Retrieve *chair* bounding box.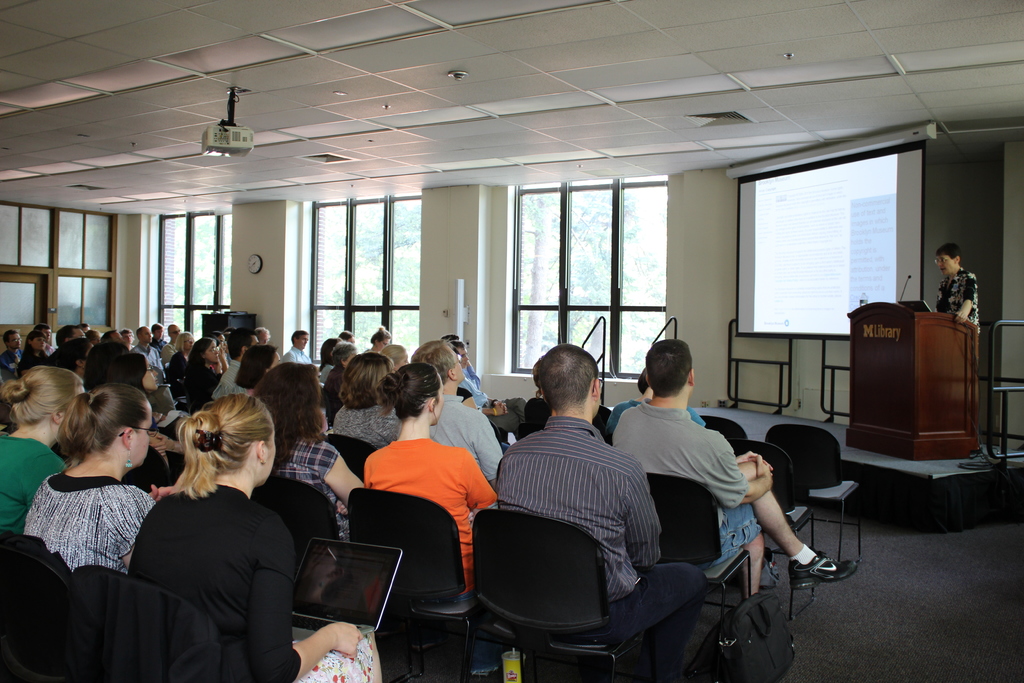
Bounding box: box=[120, 447, 173, 493].
